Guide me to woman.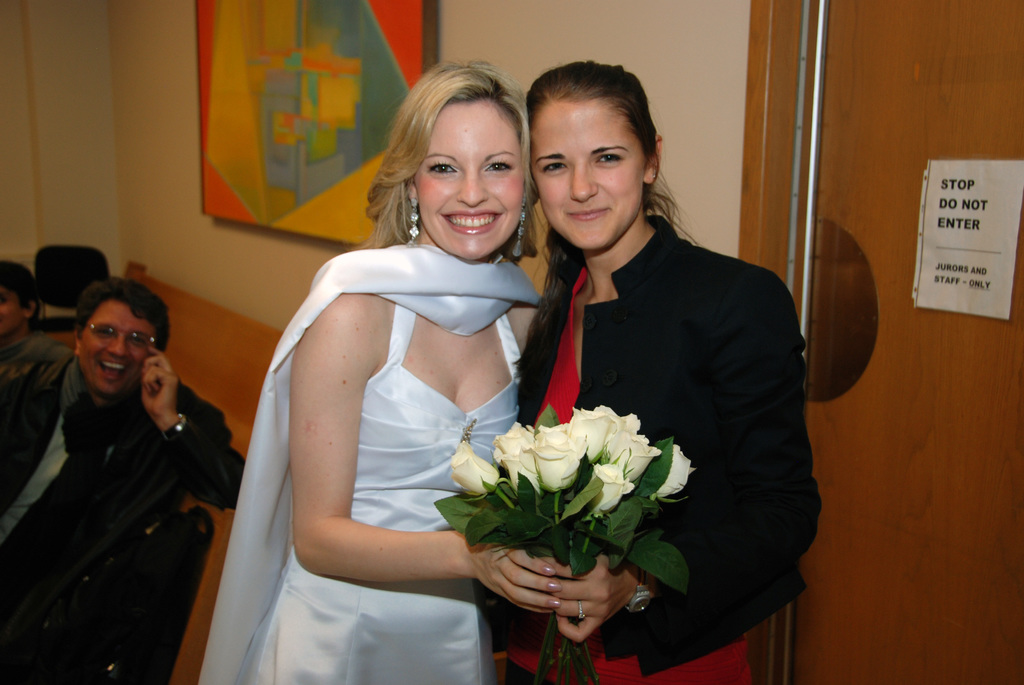
Guidance: left=277, top=82, right=624, bottom=684.
